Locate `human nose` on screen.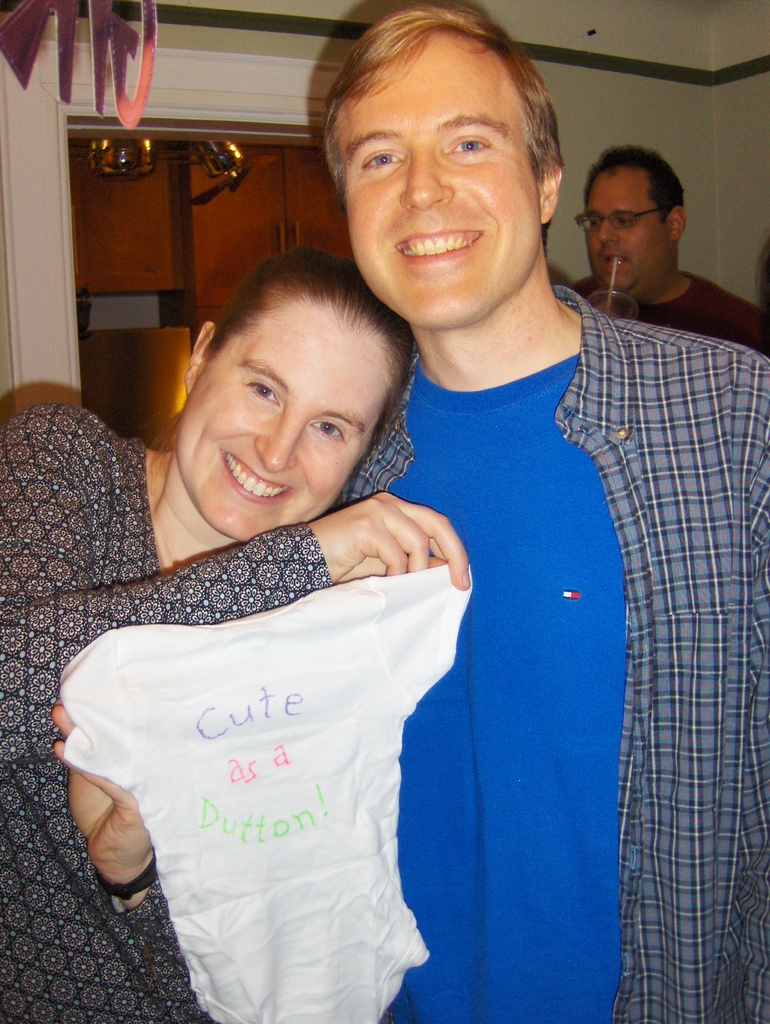
On screen at (402,147,458,207).
